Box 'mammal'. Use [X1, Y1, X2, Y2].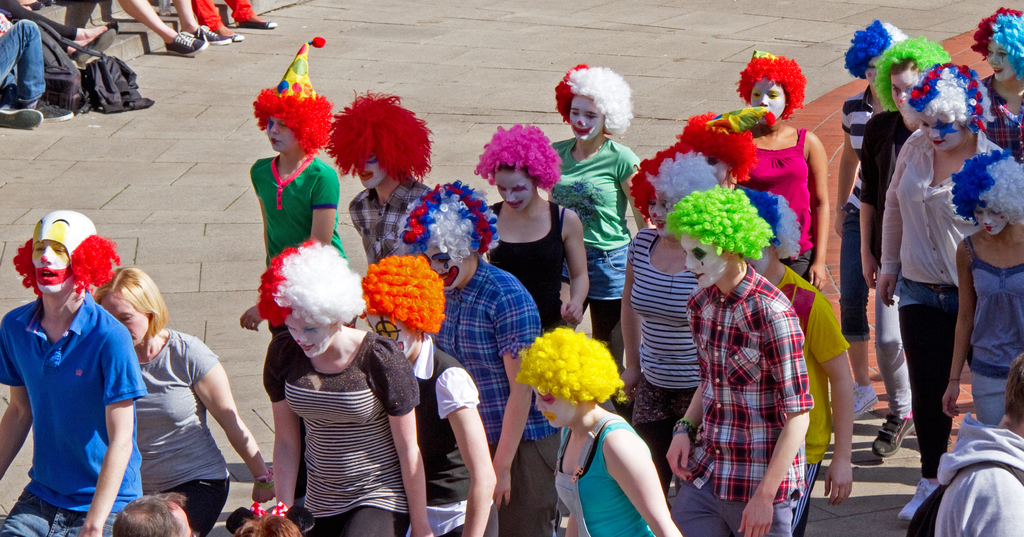
[262, 234, 436, 536].
